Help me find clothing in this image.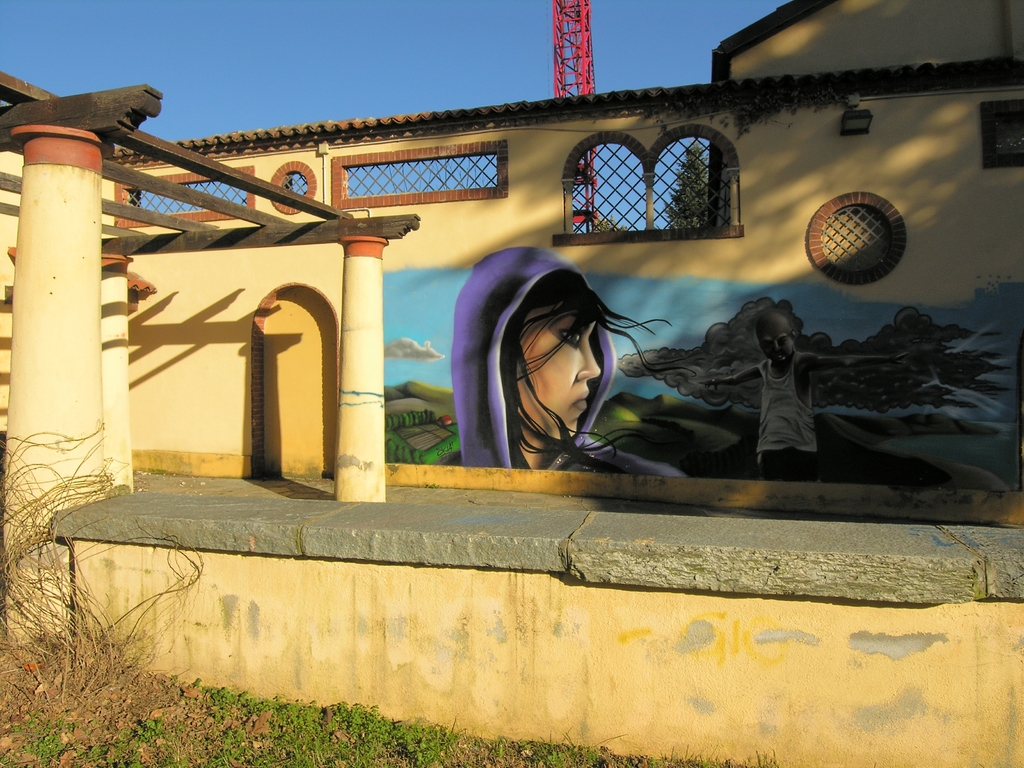
Found it: rect(758, 349, 813, 481).
